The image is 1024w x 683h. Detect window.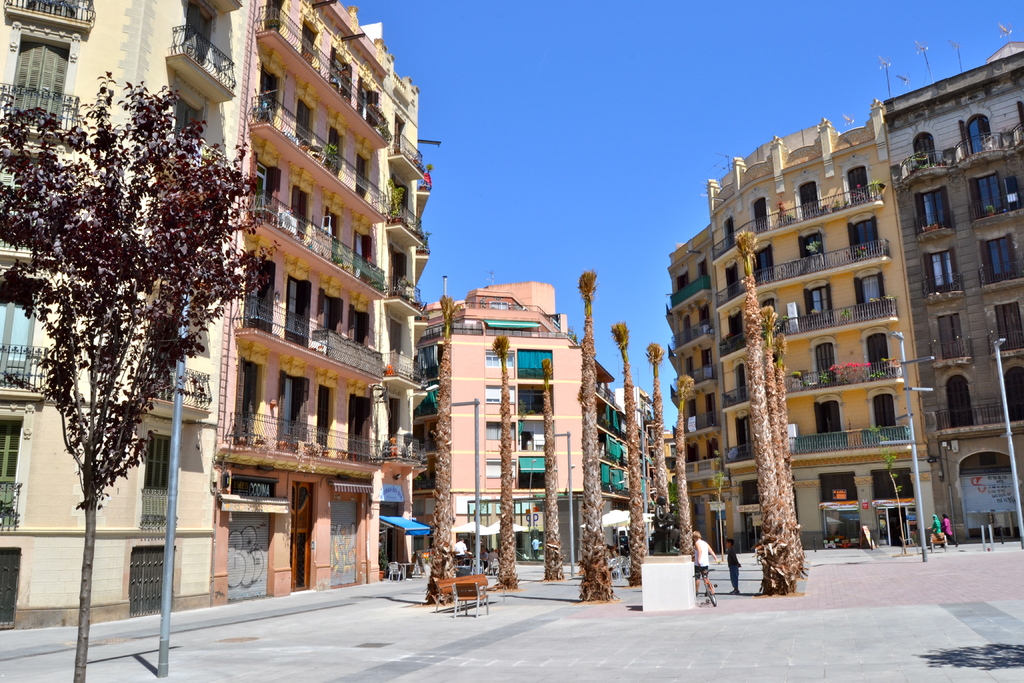
Detection: <bbox>0, 543, 26, 630</bbox>.
